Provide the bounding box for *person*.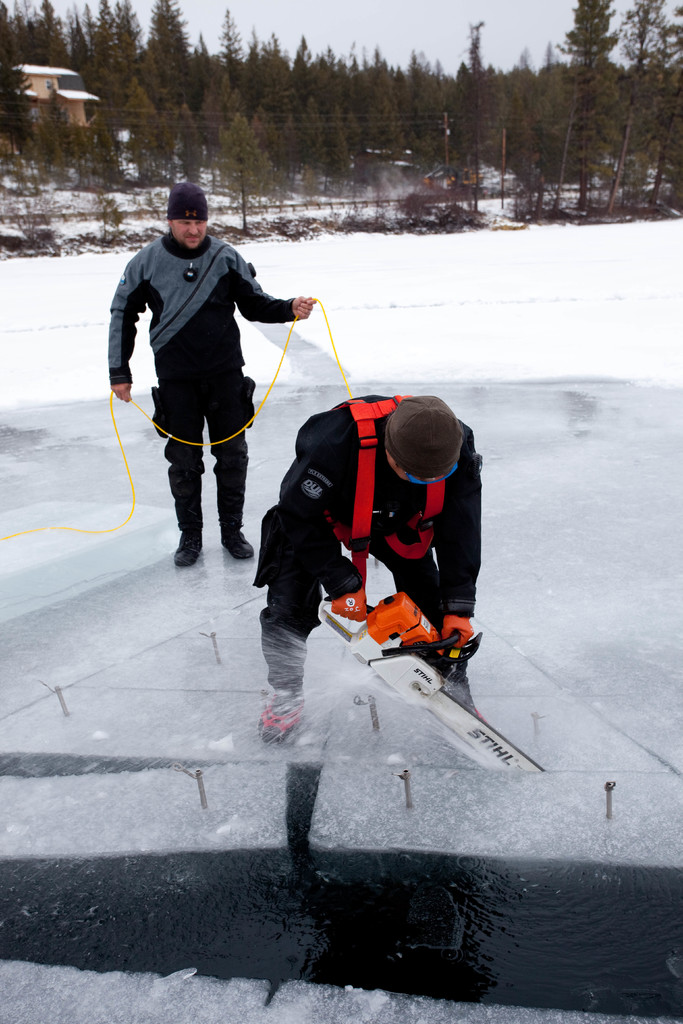
129,189,324,588.
